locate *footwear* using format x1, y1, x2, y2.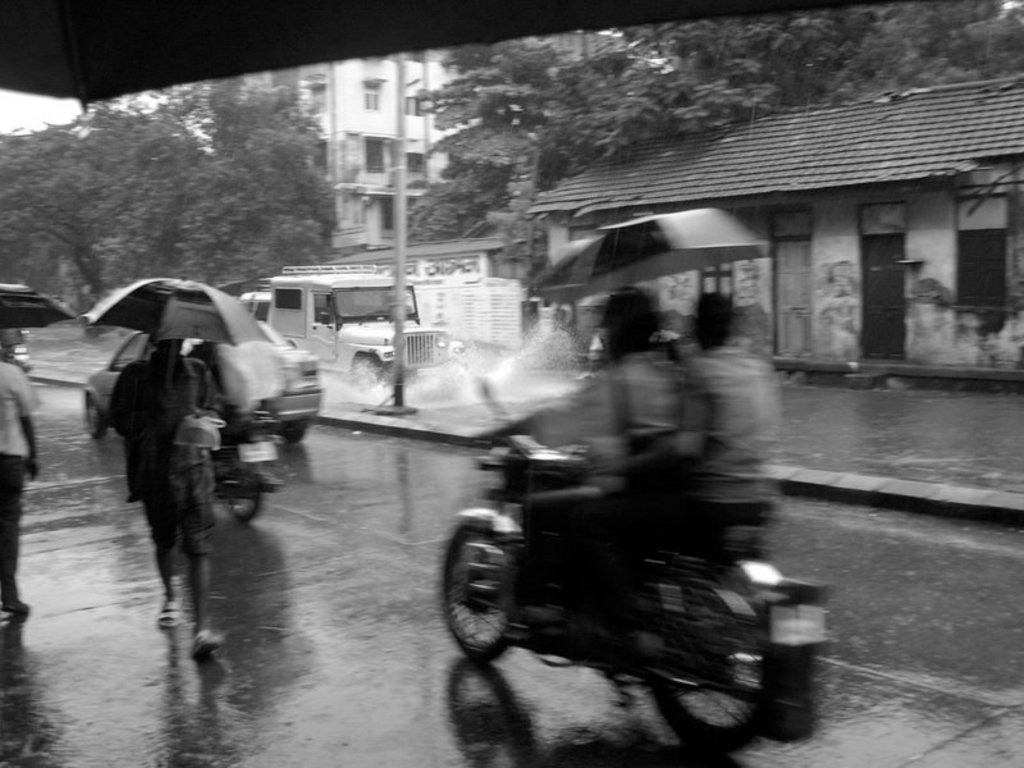
154, 596, 182, 625.
